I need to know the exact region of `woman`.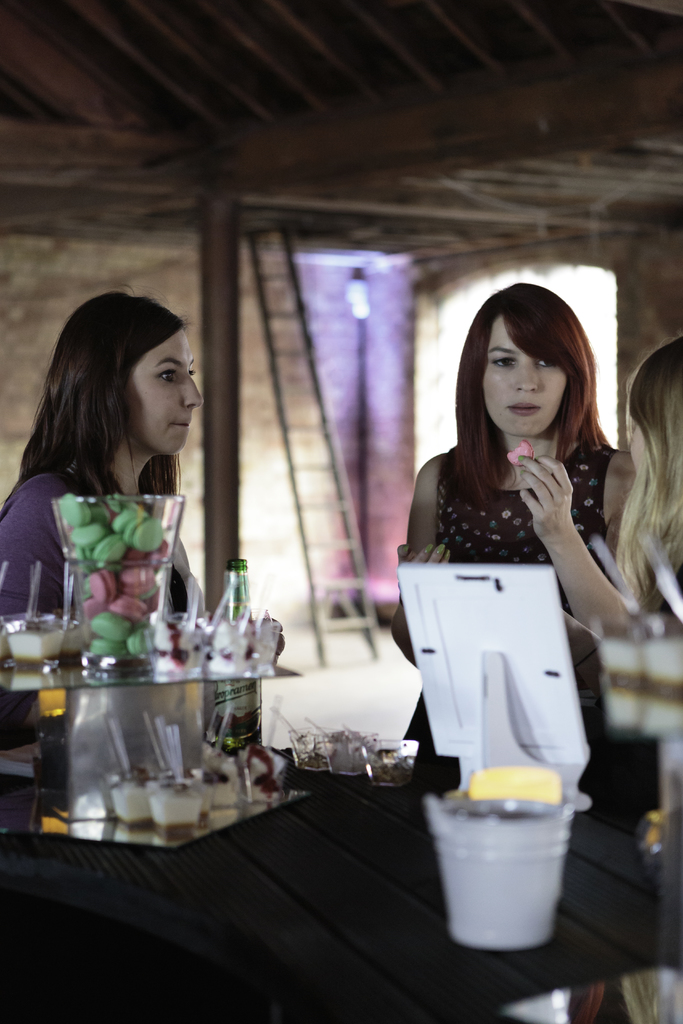
Region: (x1=384, y1=304, x2=645, y2=781).
